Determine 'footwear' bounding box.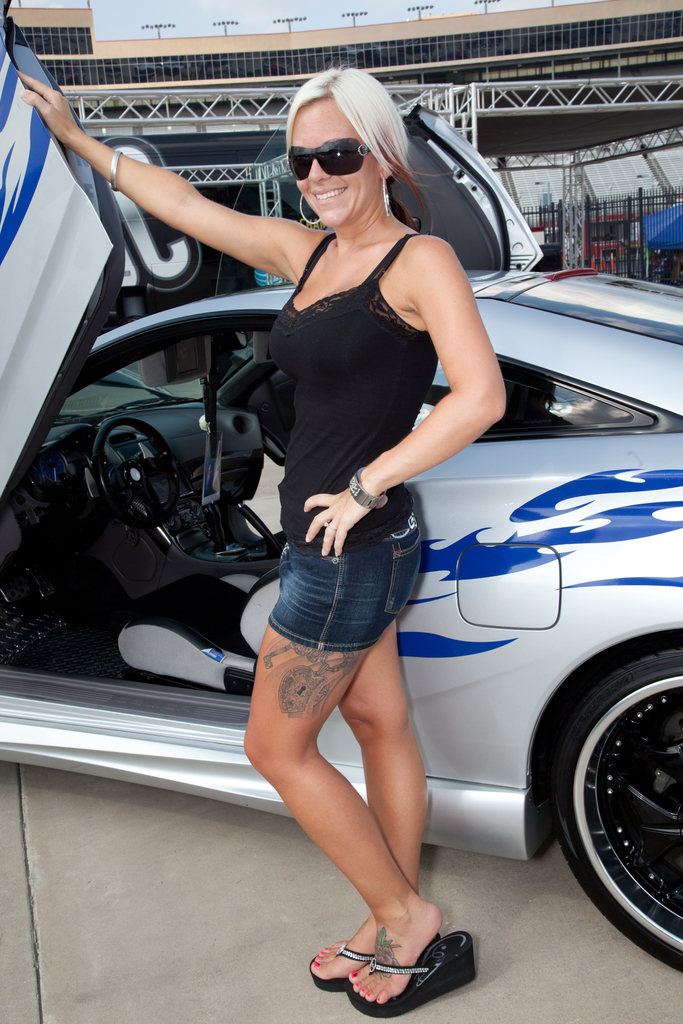
Determined: box(304, 925, 492, 1007).
